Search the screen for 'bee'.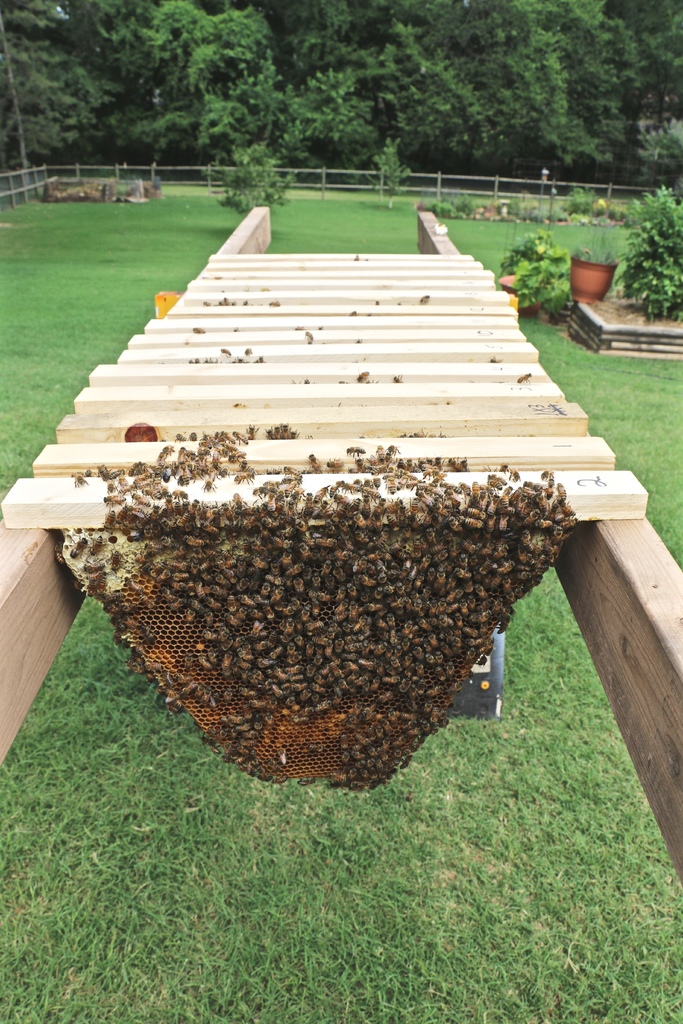
Found at detection(245, 421, 256, 438).
